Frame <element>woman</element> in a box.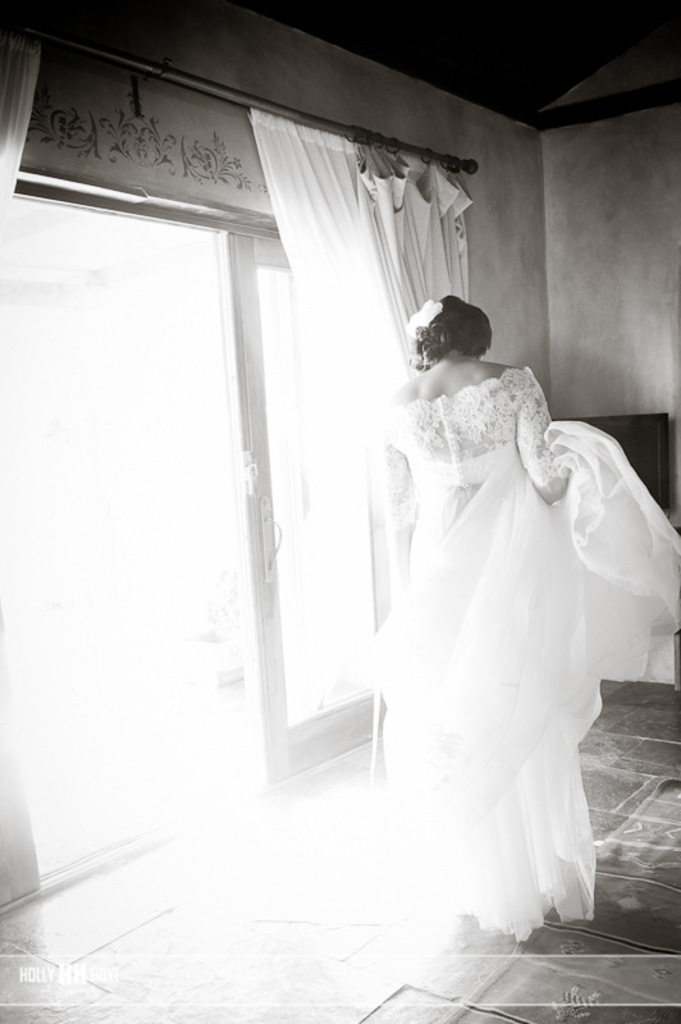
{"x1": 373, "y1": 291, "x2": 680, "y2": 937}.
